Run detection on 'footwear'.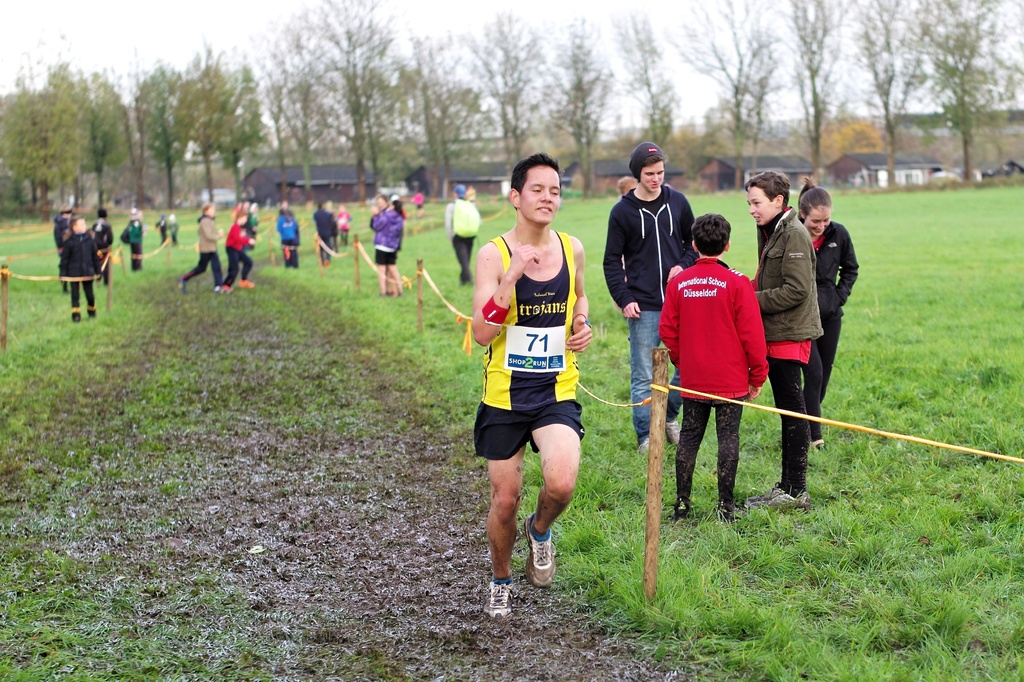
Result: [744,480,806,505].
